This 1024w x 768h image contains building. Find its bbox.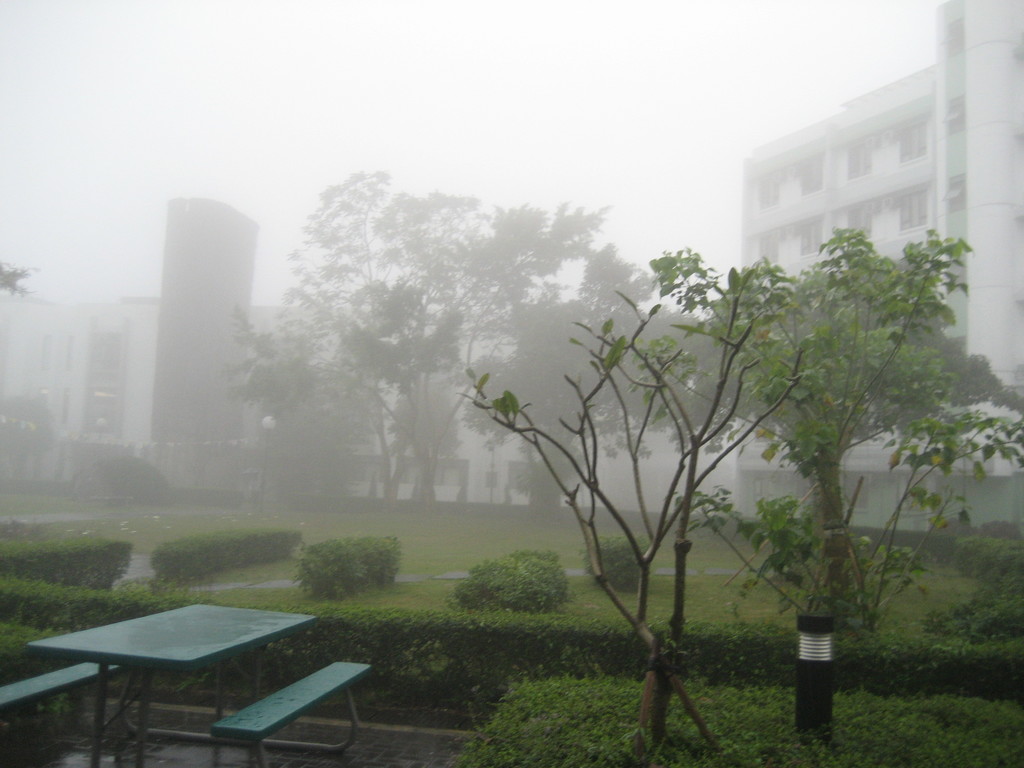
738:0:1023:532.
